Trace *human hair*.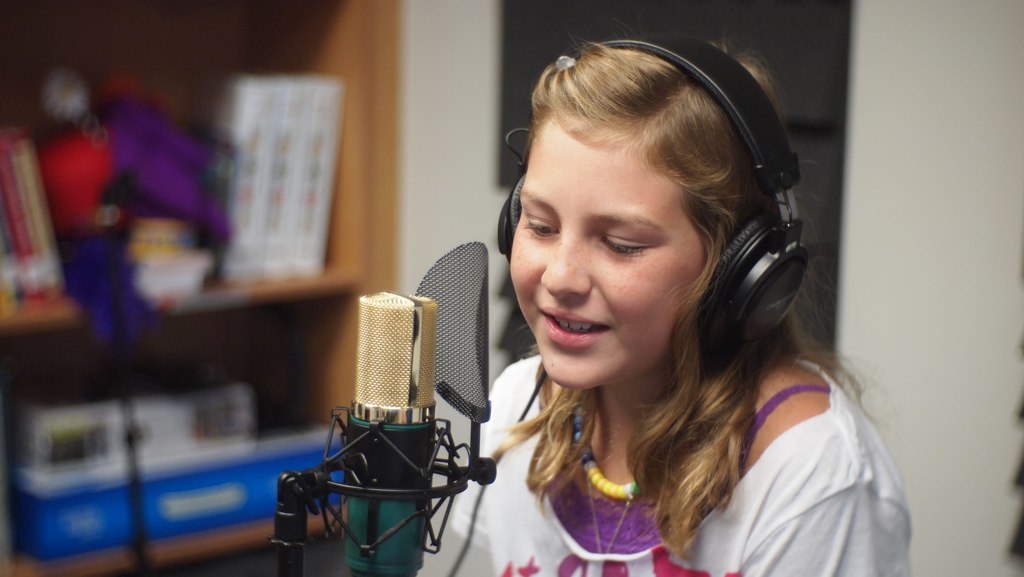
Traced to [x1=489, y1=37, x2=885, y2=558].
